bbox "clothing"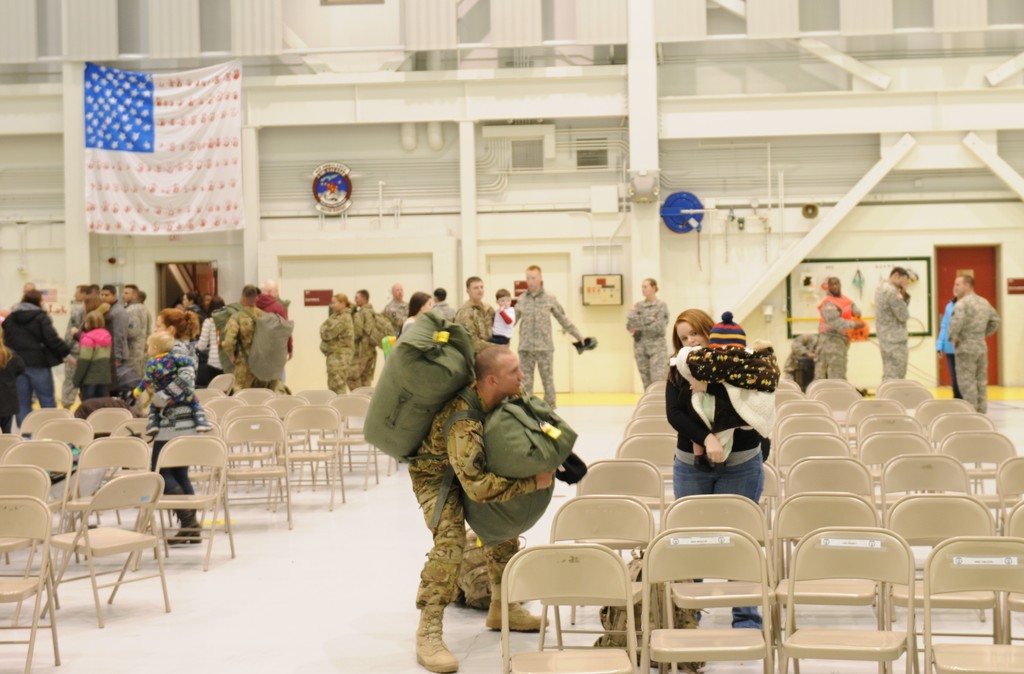
x1=622 y1=294 x2=669 y2=395
